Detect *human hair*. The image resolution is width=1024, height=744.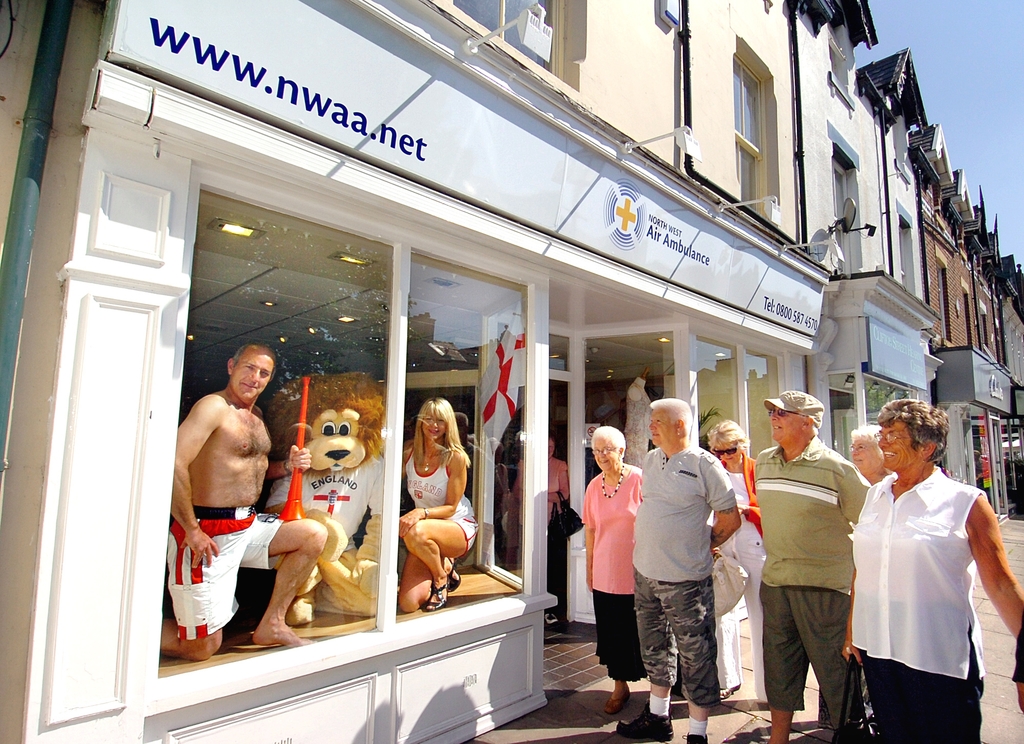
648:396:694:439.
